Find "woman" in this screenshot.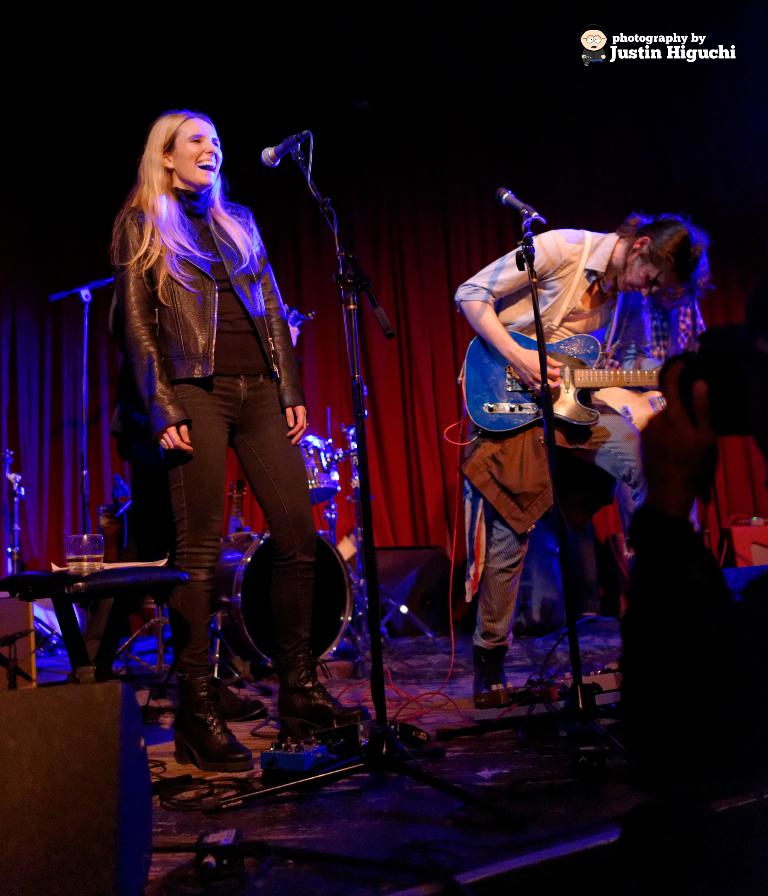
The bounding box for "woman" is [463,211,711,714].
